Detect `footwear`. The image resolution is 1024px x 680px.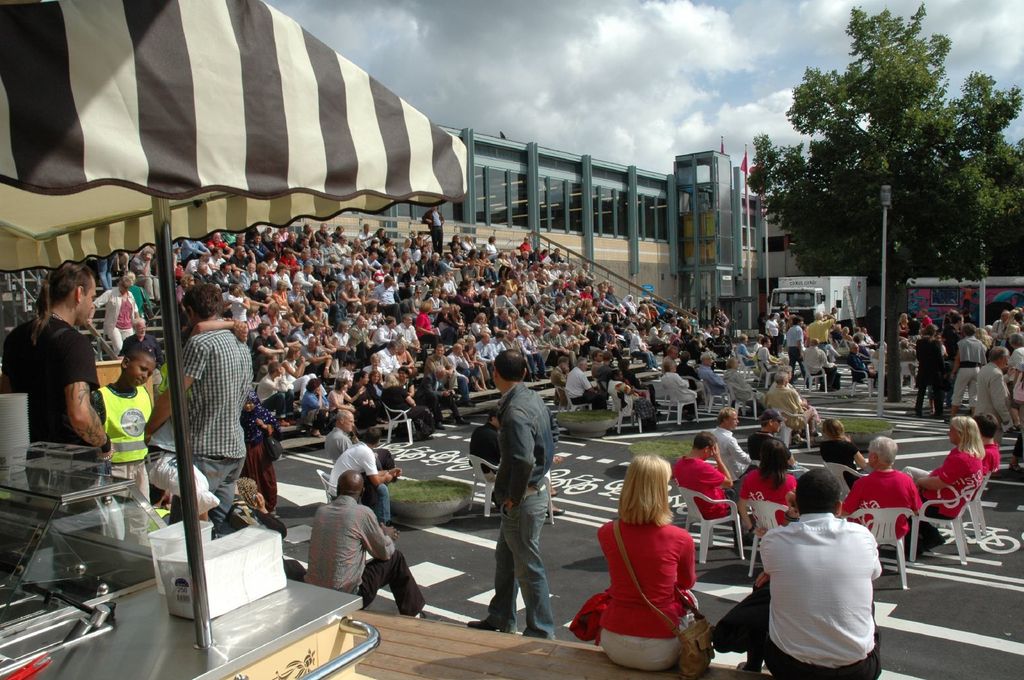
{"x1": 467, "y1": 617, "x2": 513, "y2": 629}.
